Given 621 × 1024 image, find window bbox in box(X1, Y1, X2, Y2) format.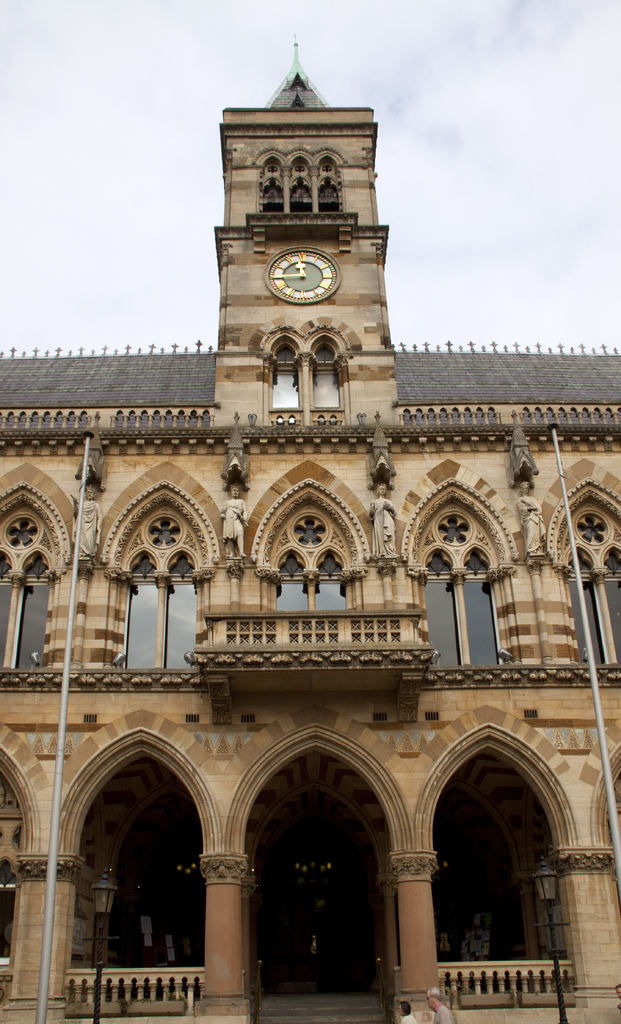
box(259, 156, 283, 214).
